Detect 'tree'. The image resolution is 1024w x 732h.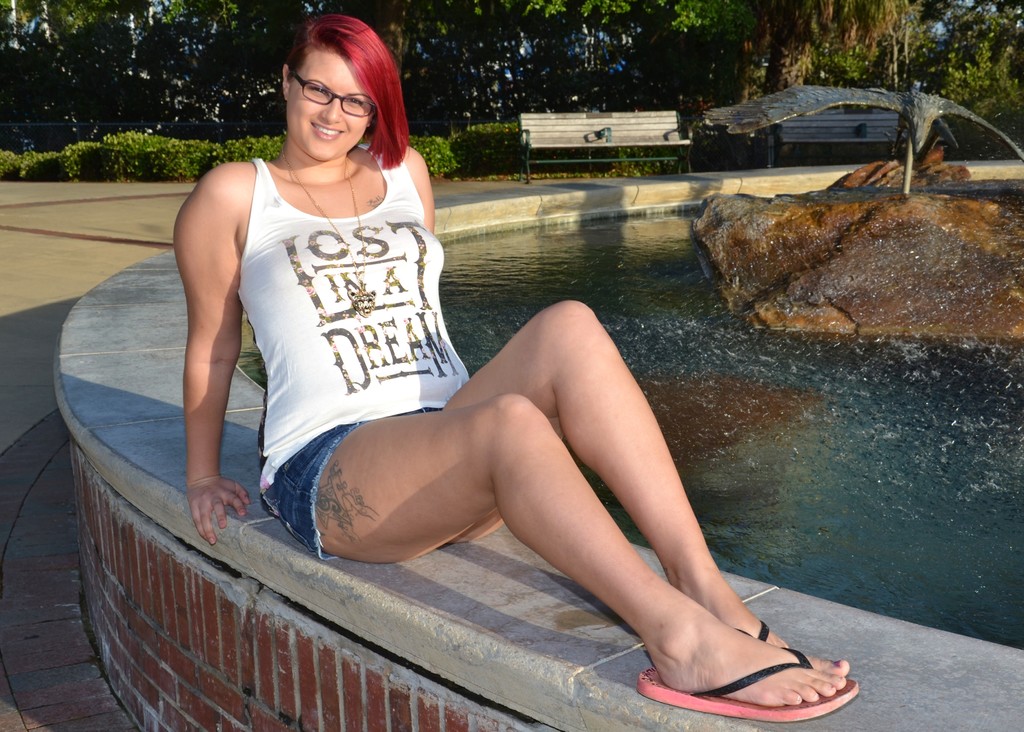
748,0,922,97.
